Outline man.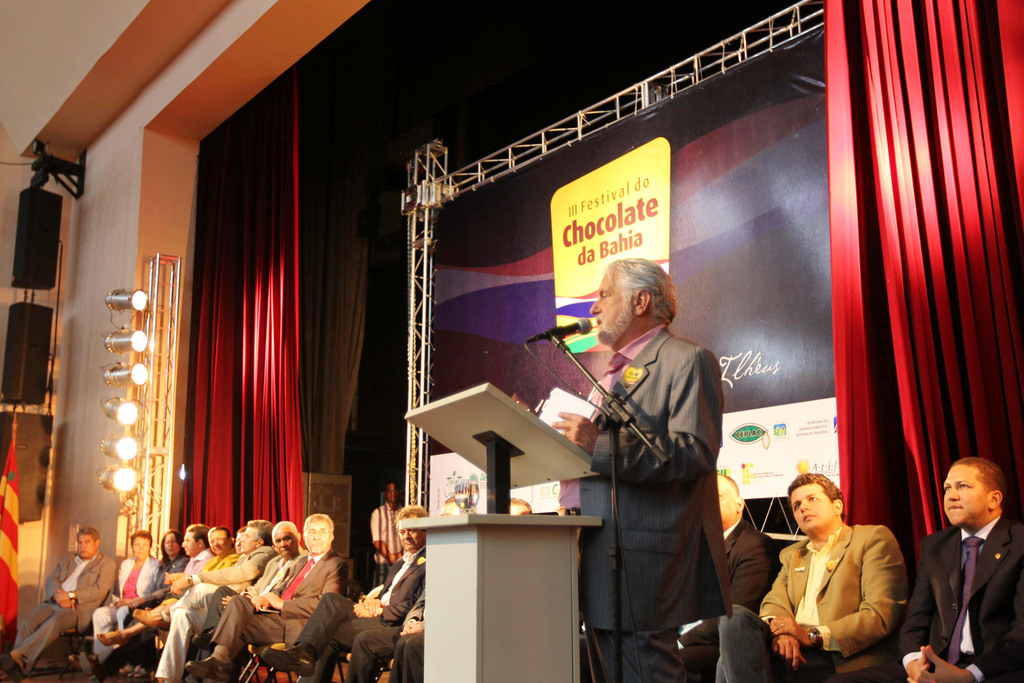
Outline: 915, 452, 1020, 682.
